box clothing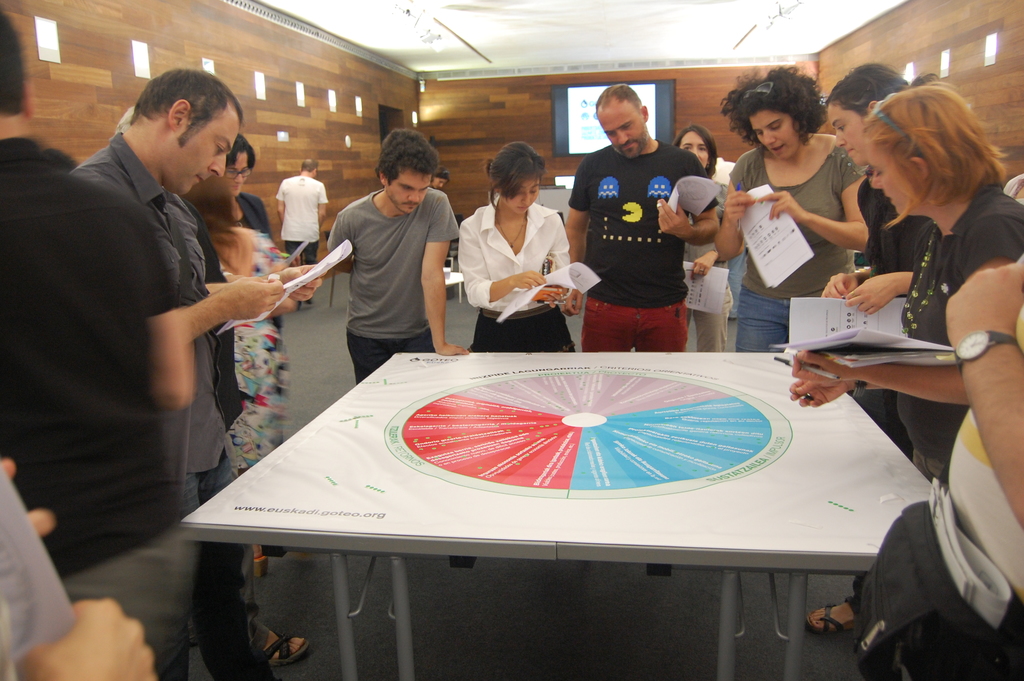
63:144:261:680
